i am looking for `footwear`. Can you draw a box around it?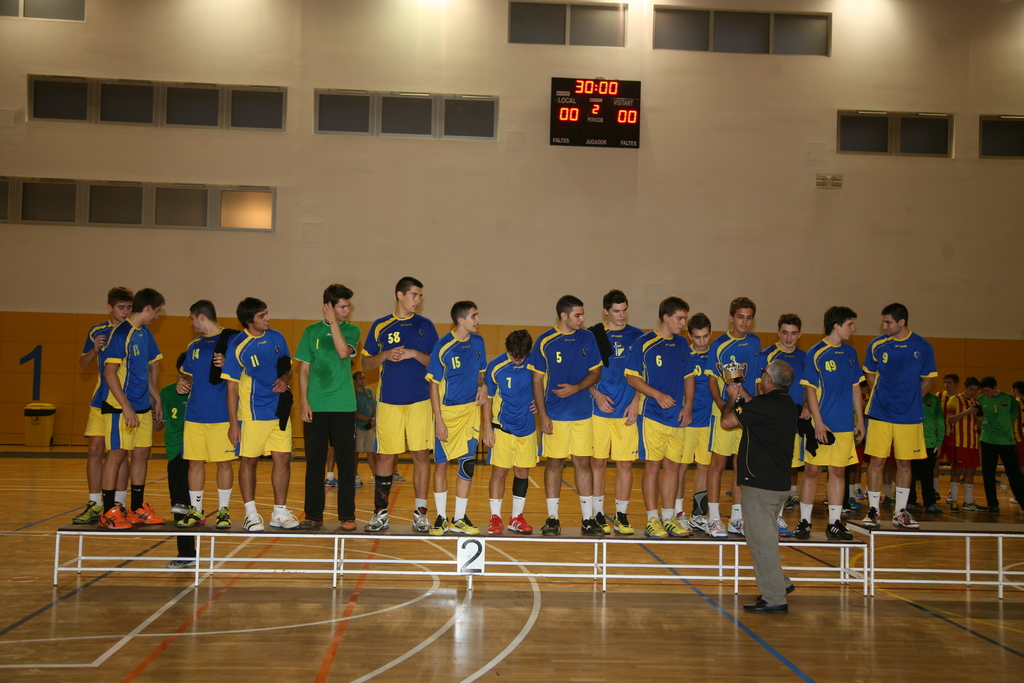
Sure, the bounding box is [left=580, top=515, right=606, bottom=538].
